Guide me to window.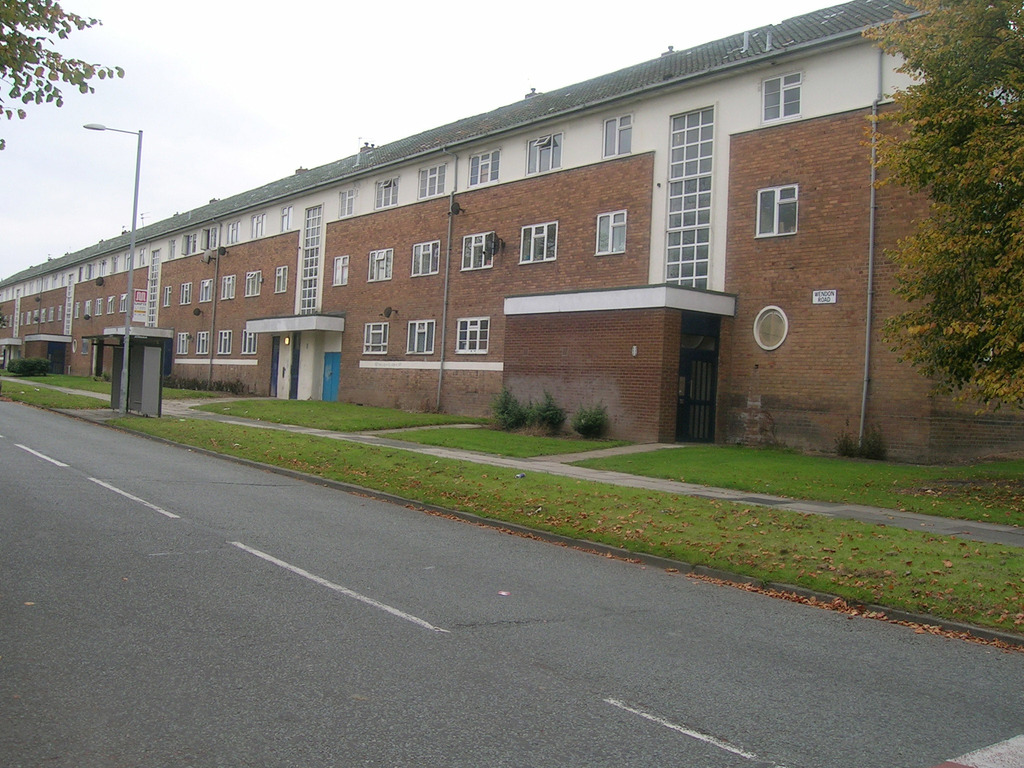
Guidance: 182,236,196,258.
